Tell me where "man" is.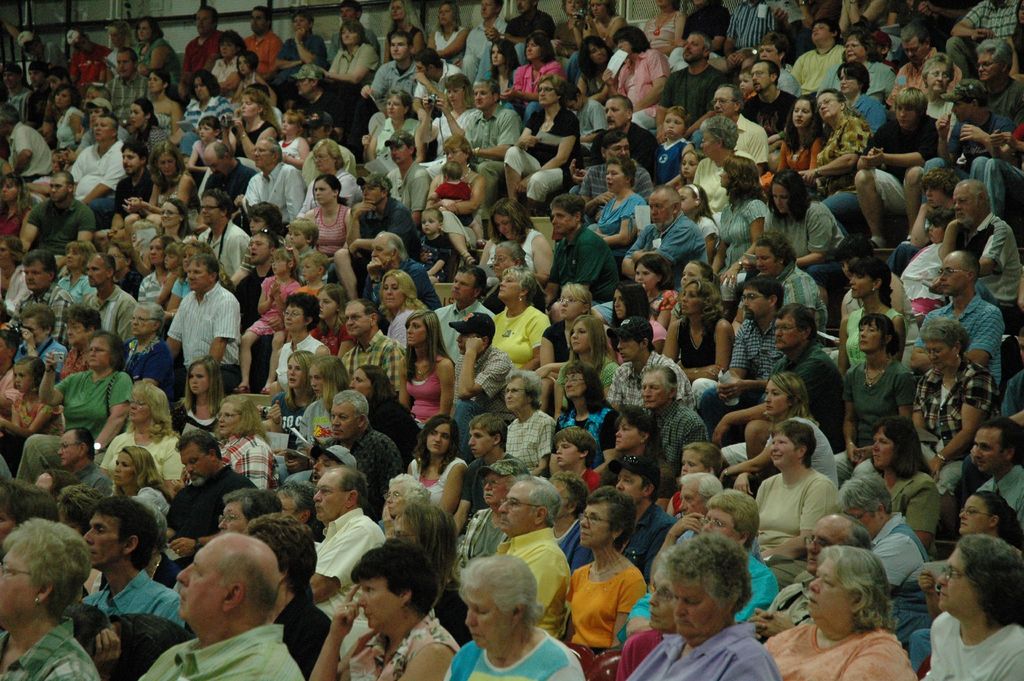
"man" is at [397,47,461,110].
